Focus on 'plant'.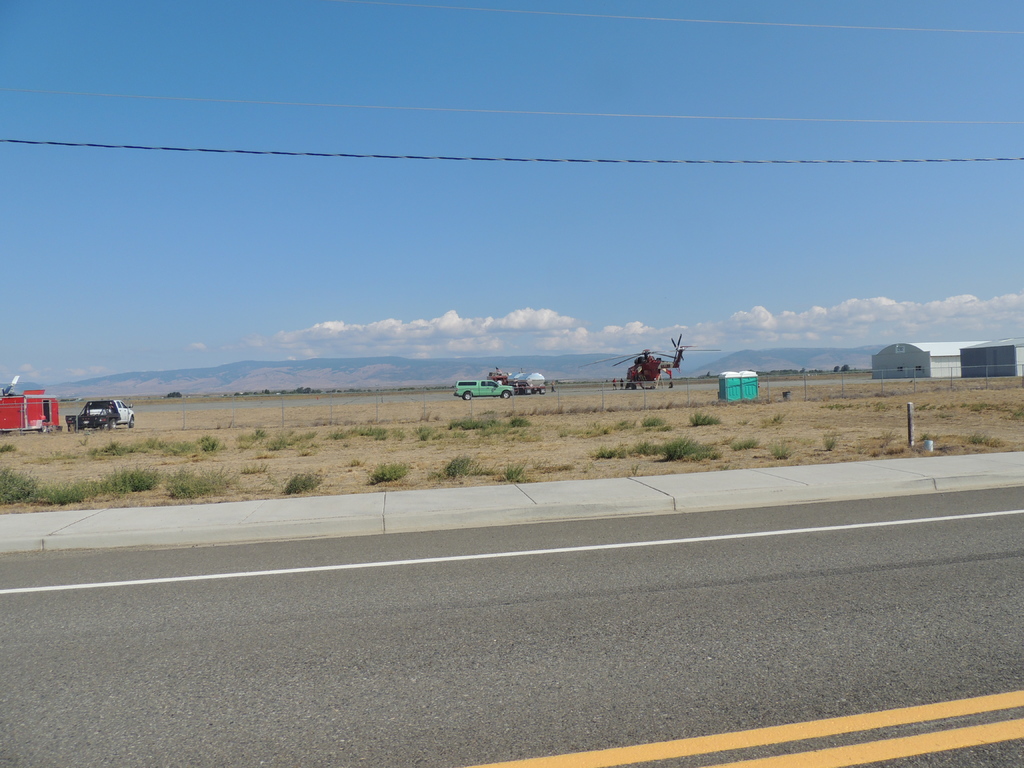
Focused at l=644, t=413, r=663, b=427.
